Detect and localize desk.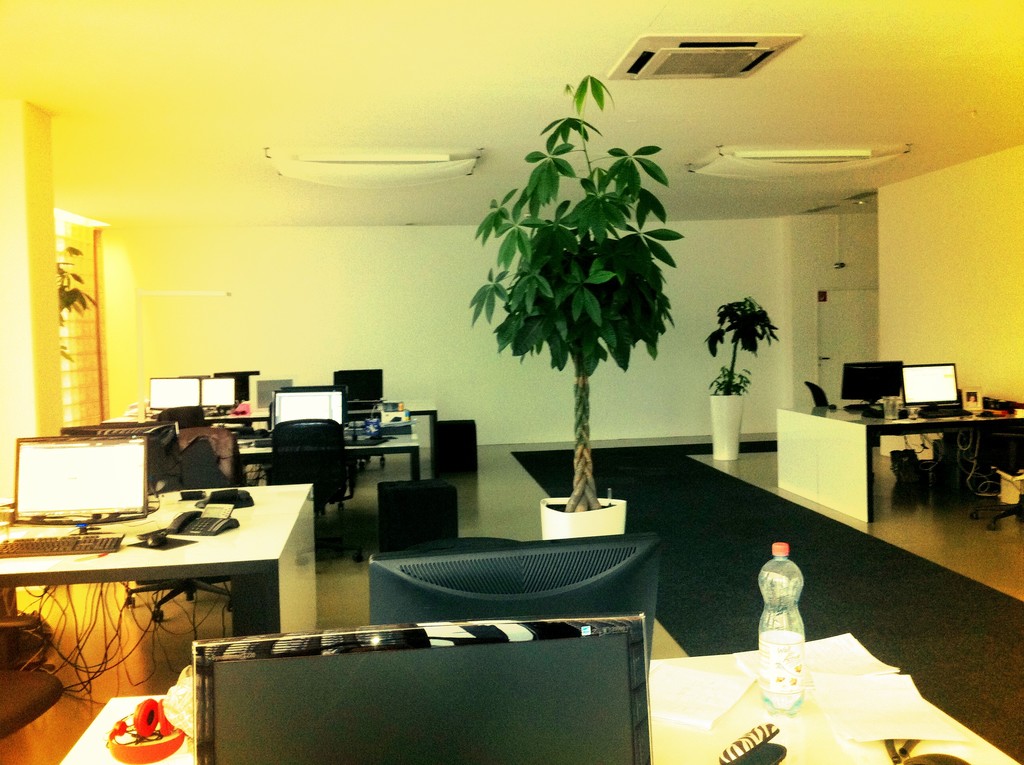
Localized at rect(0, 489, 342, 725).
